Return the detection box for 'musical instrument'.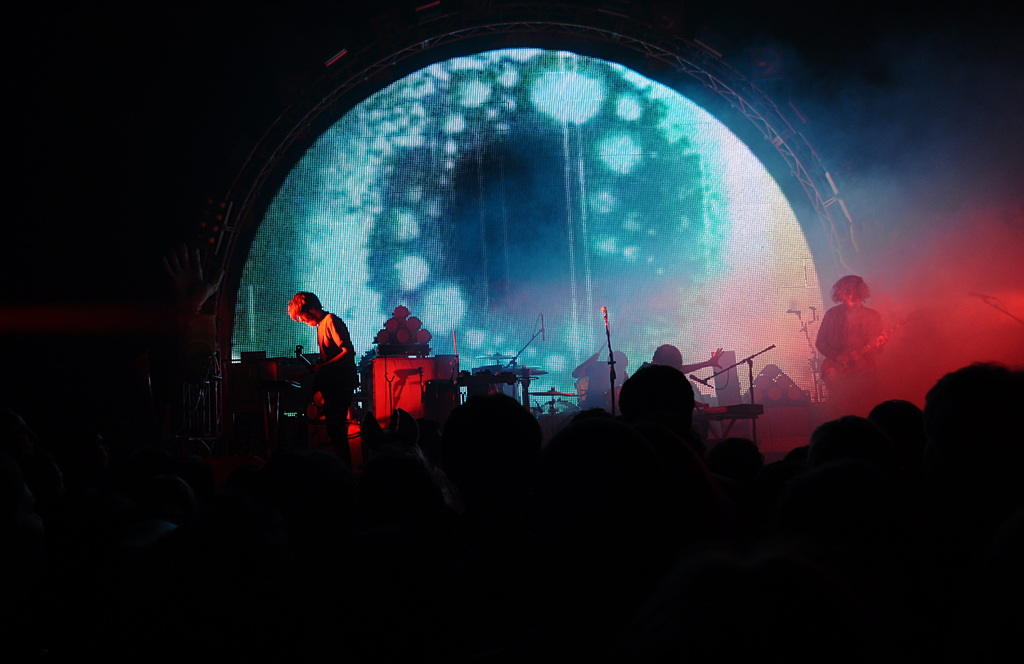
left=817, top=312, right=919, bottom=399.
